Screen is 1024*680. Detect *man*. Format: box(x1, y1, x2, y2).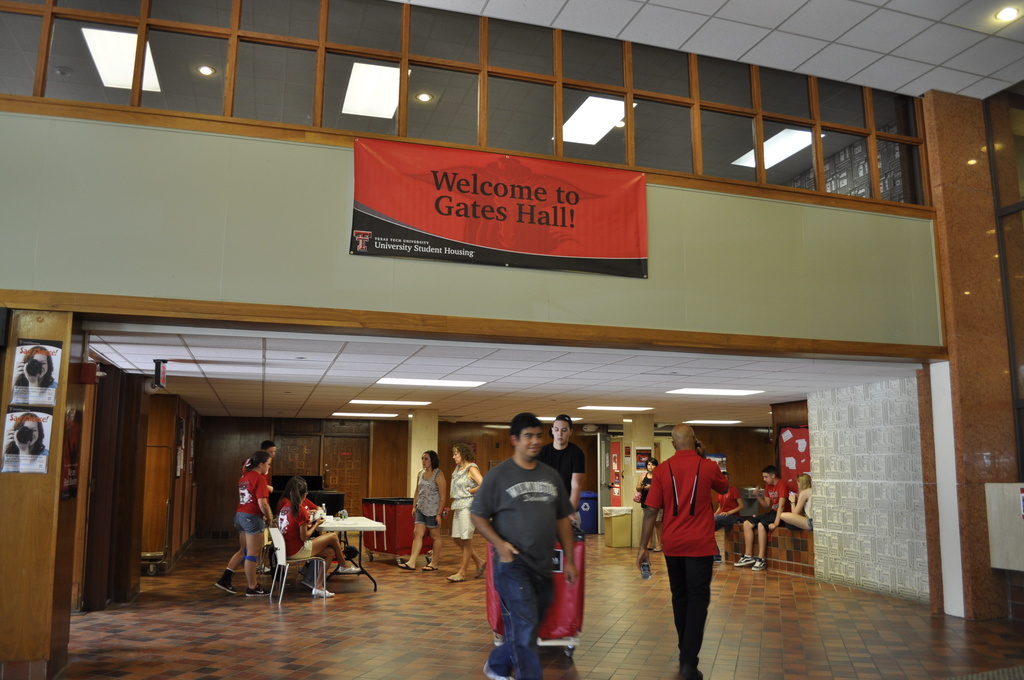
box(704, 469, 744, 563).
